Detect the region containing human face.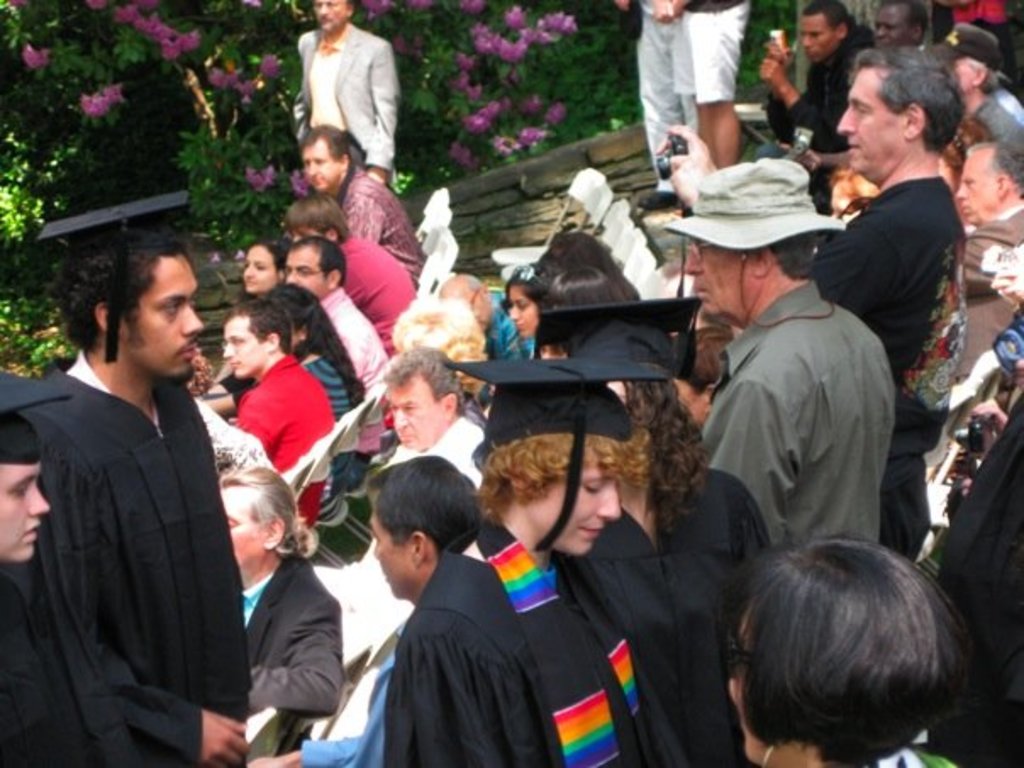
(954,147,1009,220).
